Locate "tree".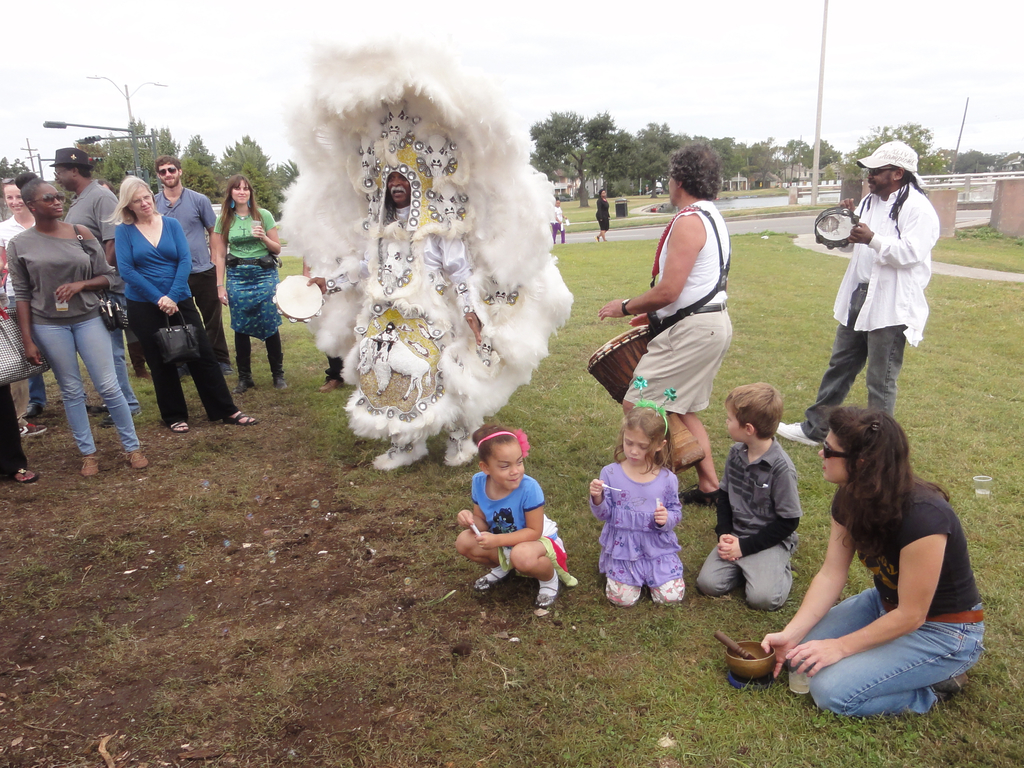
Bounding box: l=684, t=131, r=751, b=179.
